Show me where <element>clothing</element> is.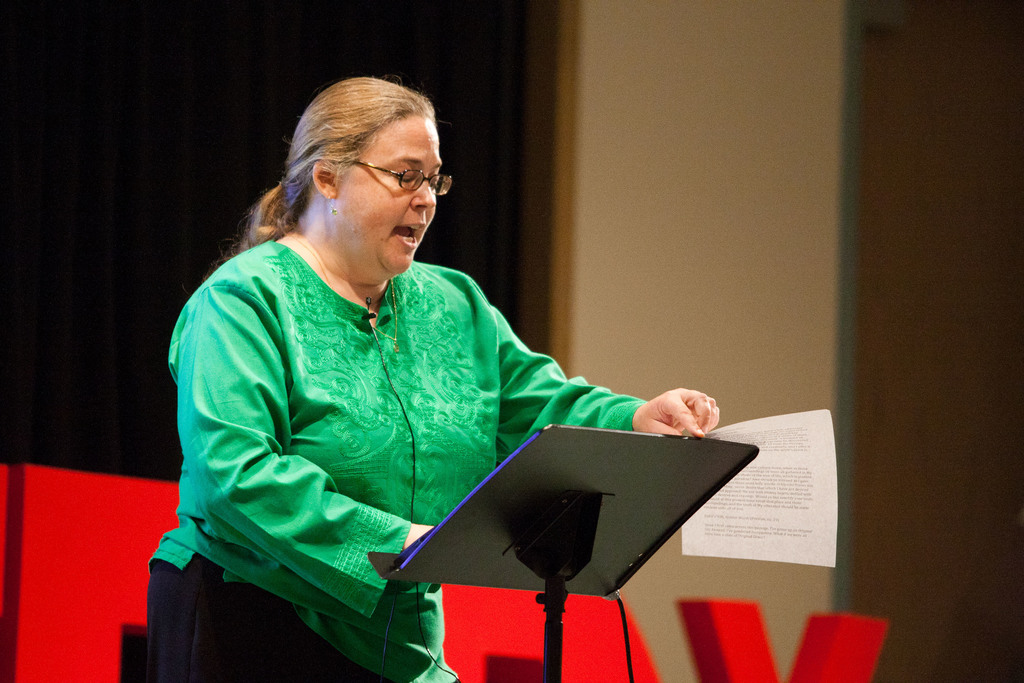
<element>clothing</element> is at [148,239,646,682].
